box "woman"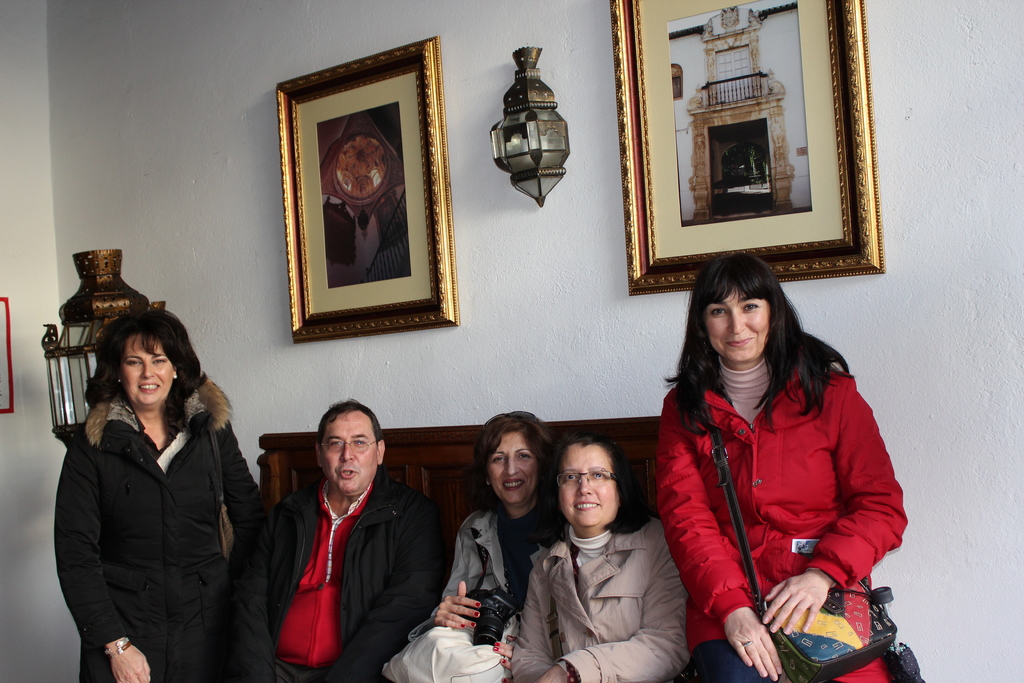
select_region(653, 247, 910, 682)
